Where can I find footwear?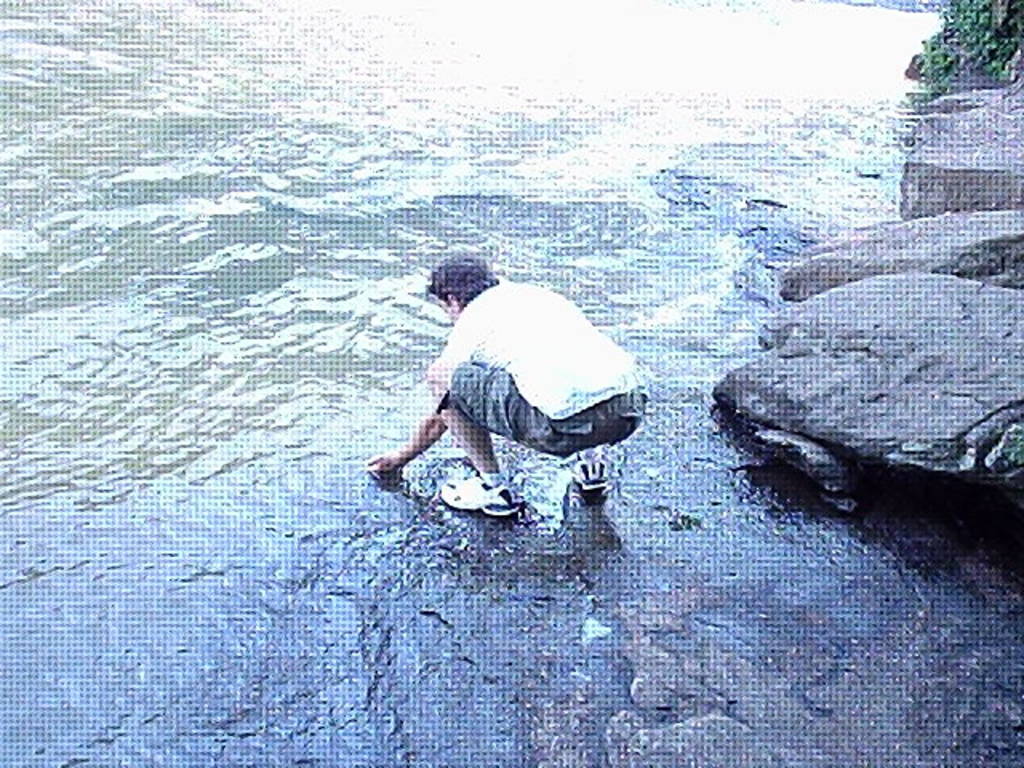
You can find it at rect(427, 458, 522, 528).
